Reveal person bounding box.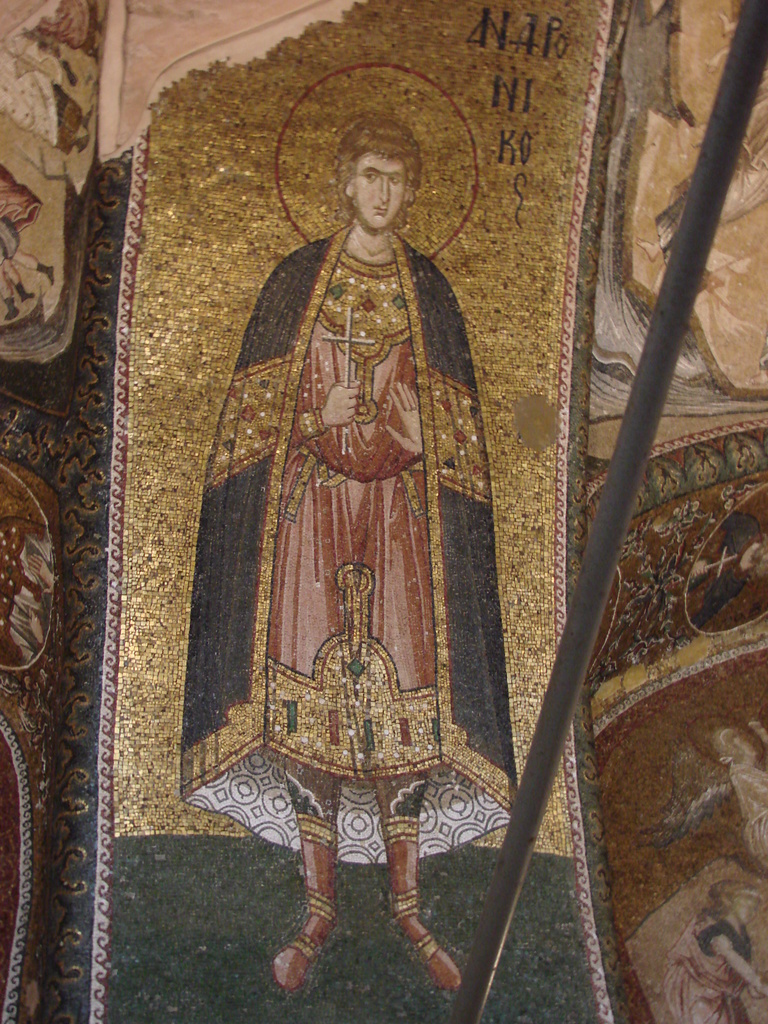
Revealed: (182,102,515,991).
